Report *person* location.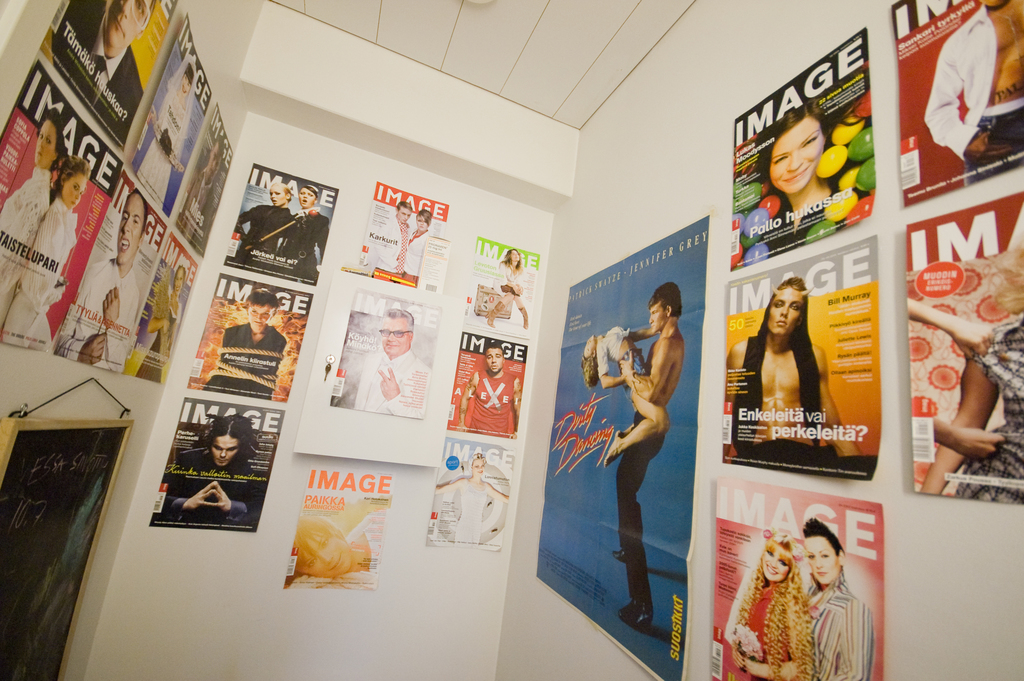
Report: 898, 292, 1012, 461.
